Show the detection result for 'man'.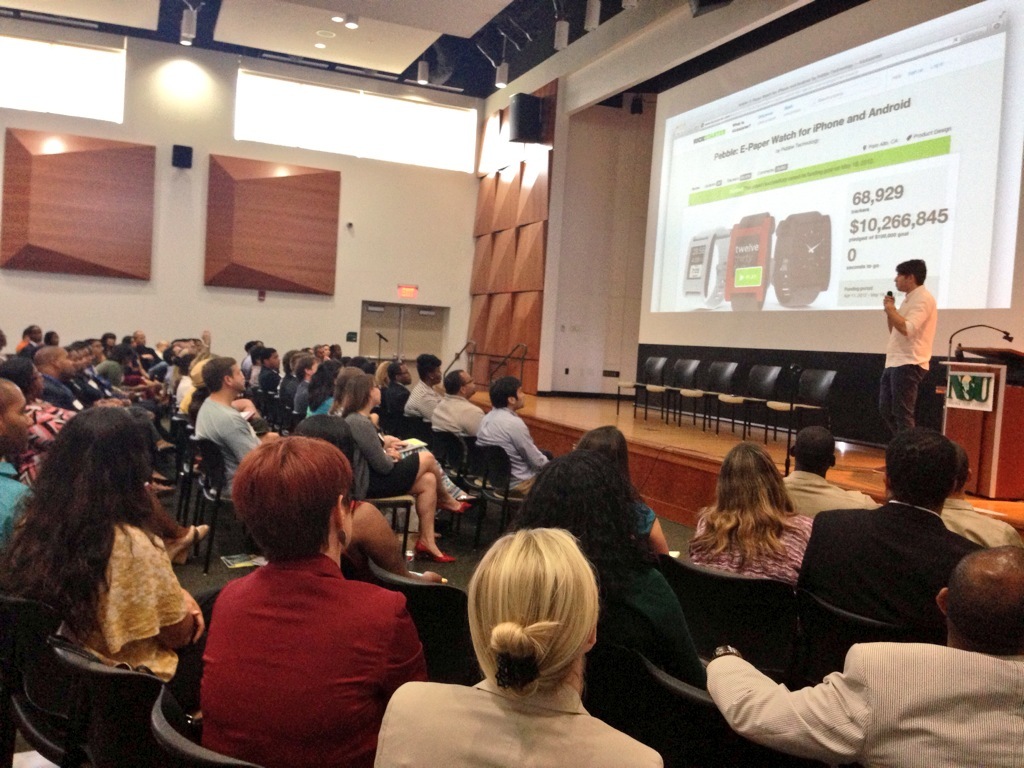
775, 425, 882, 522.
